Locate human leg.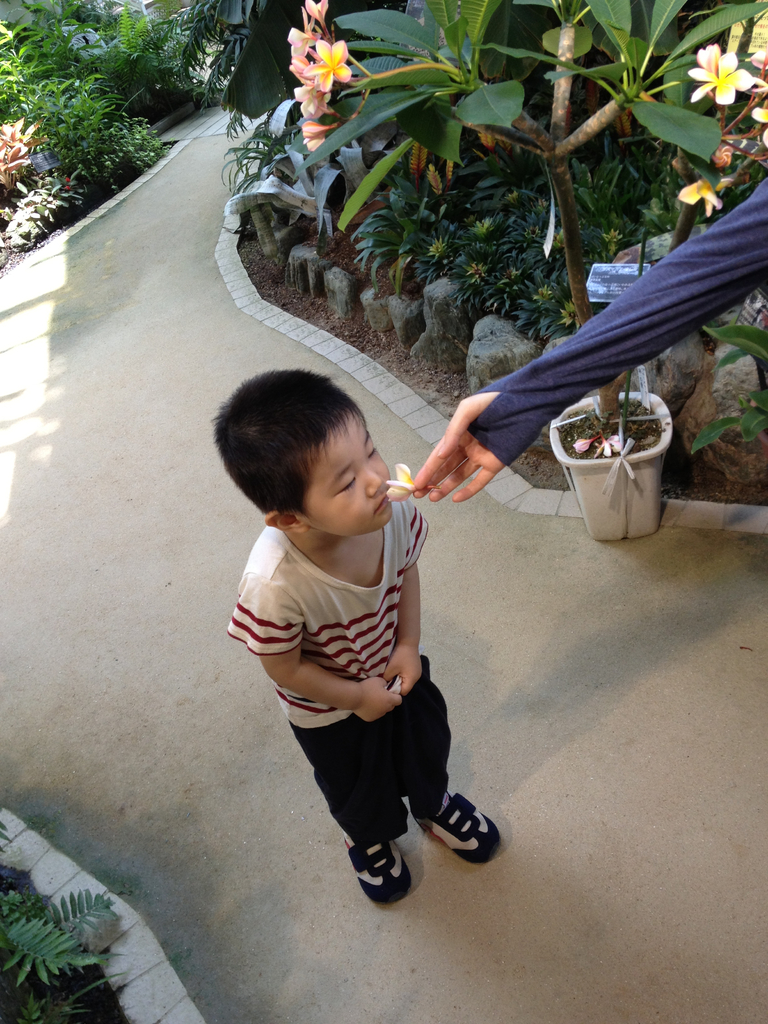
Bounding box: region(296, 685, 473, 880).
